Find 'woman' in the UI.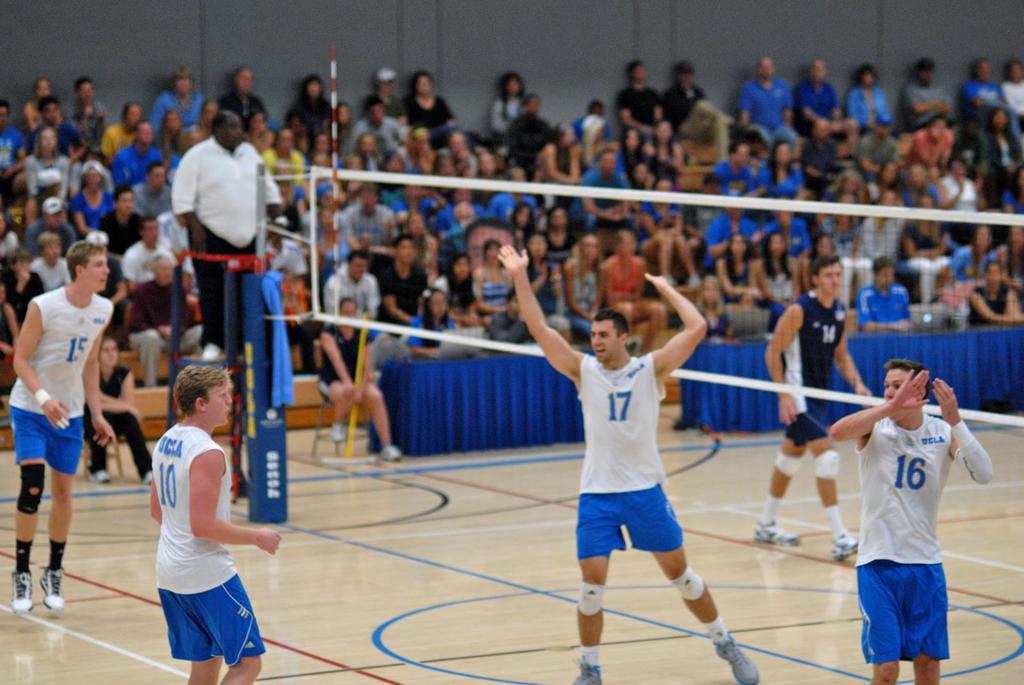
UI element at (567,236,616,345).
